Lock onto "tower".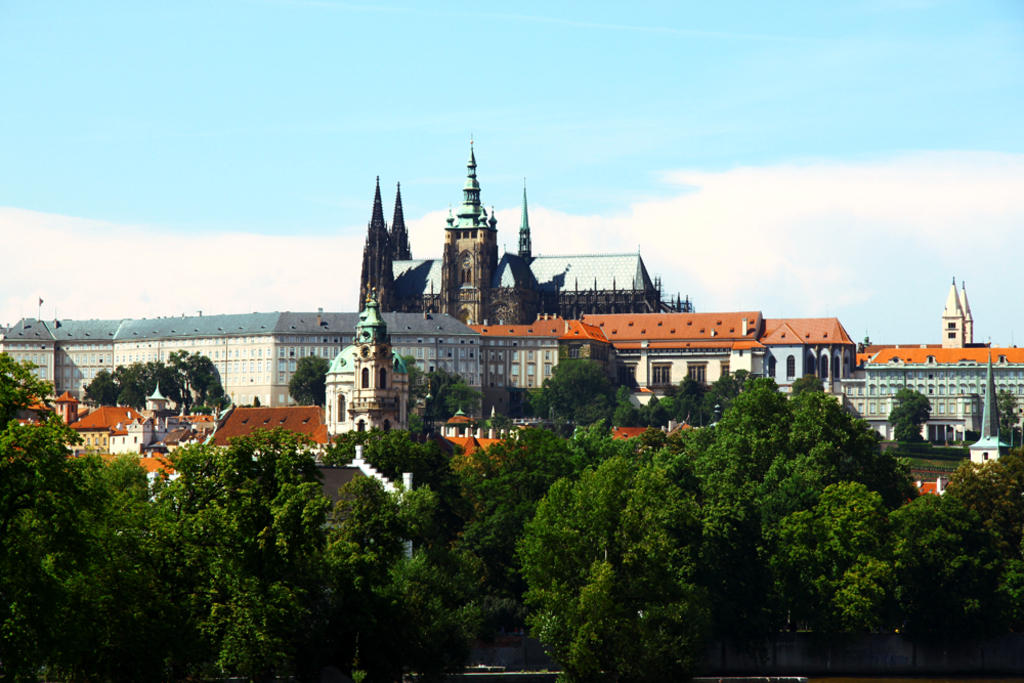
Locked: left=971, top=358, right=1007, bottom=472.
